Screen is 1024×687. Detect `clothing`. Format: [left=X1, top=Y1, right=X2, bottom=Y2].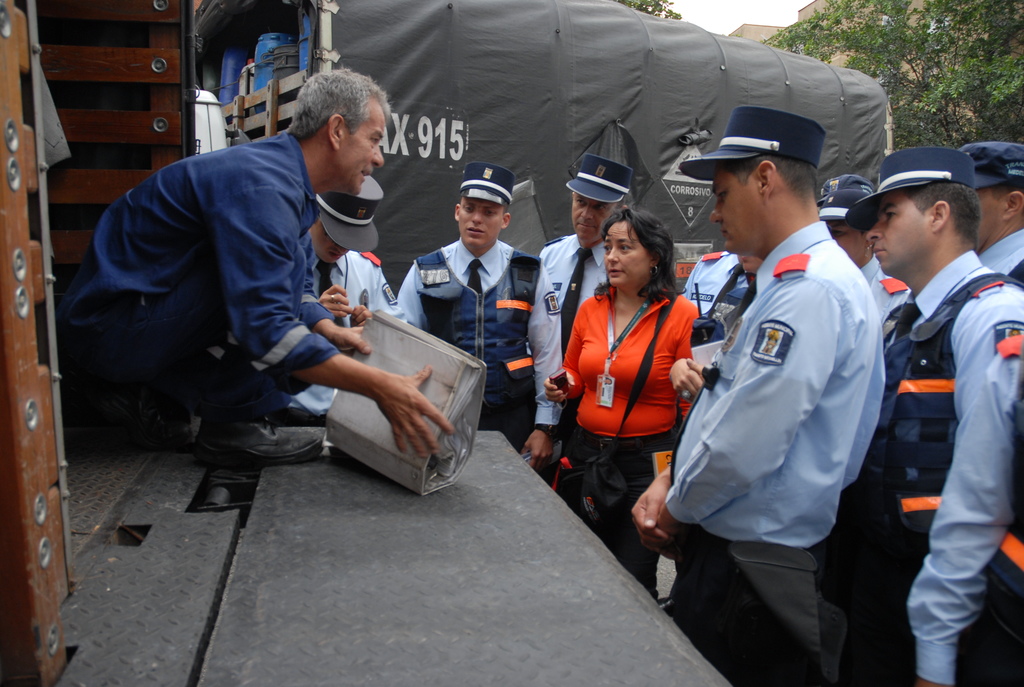
[left=391, top=233, right=547, bottom=434].
